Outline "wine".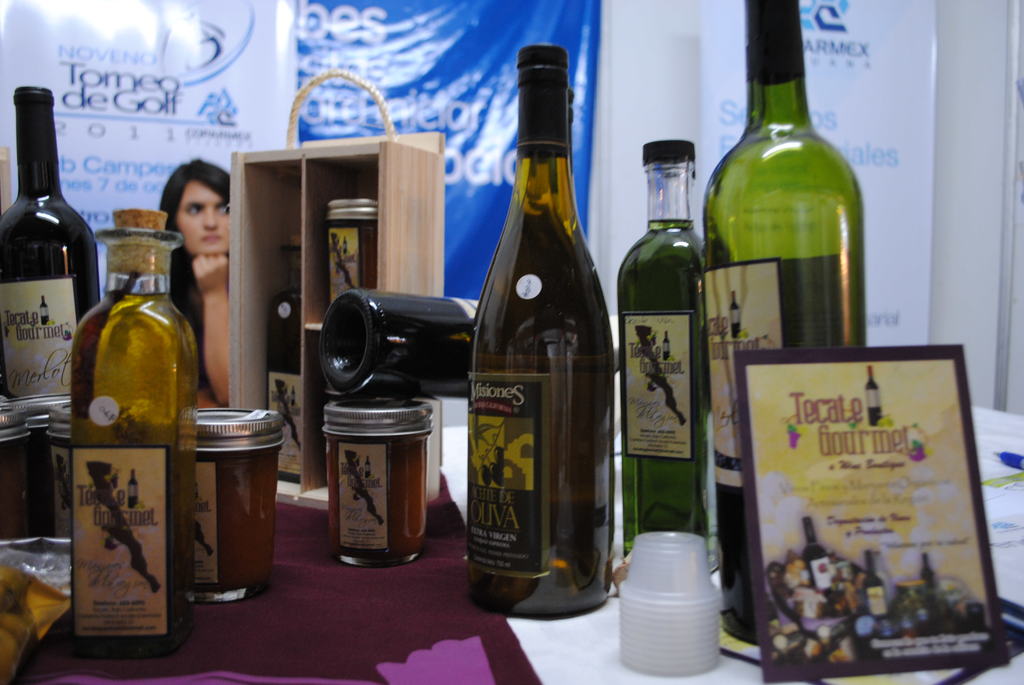
Outline: [619, 143, 715, 572].
